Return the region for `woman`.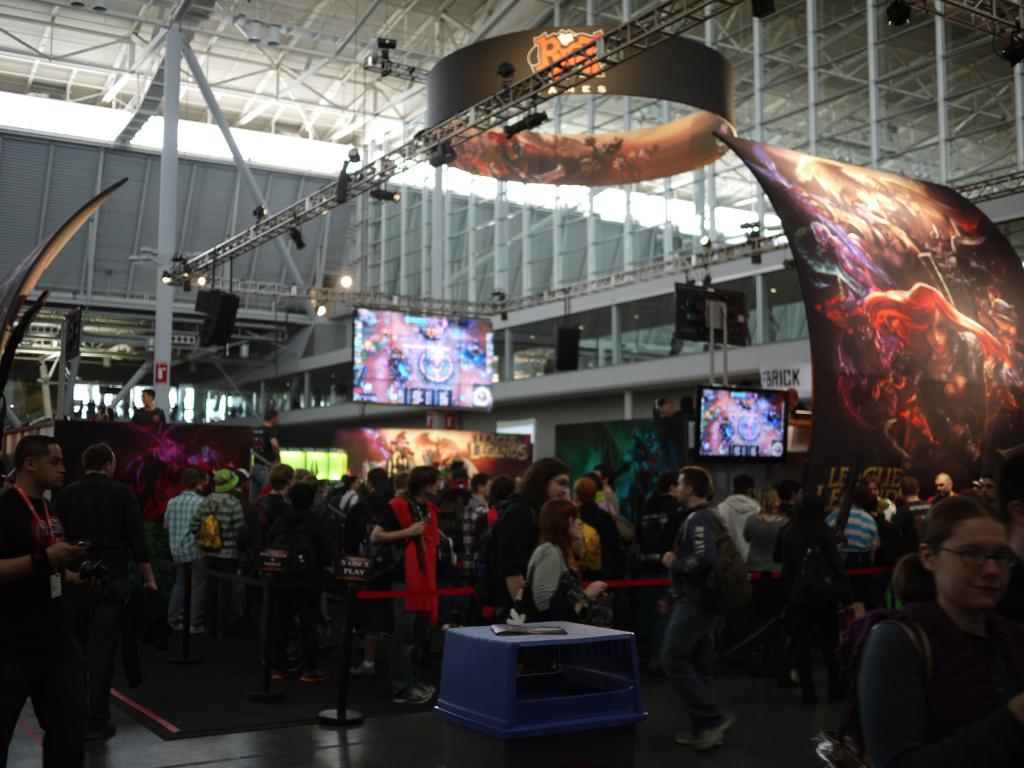
pyautogui.locateOnScreen(481, 454, 571, 621).
